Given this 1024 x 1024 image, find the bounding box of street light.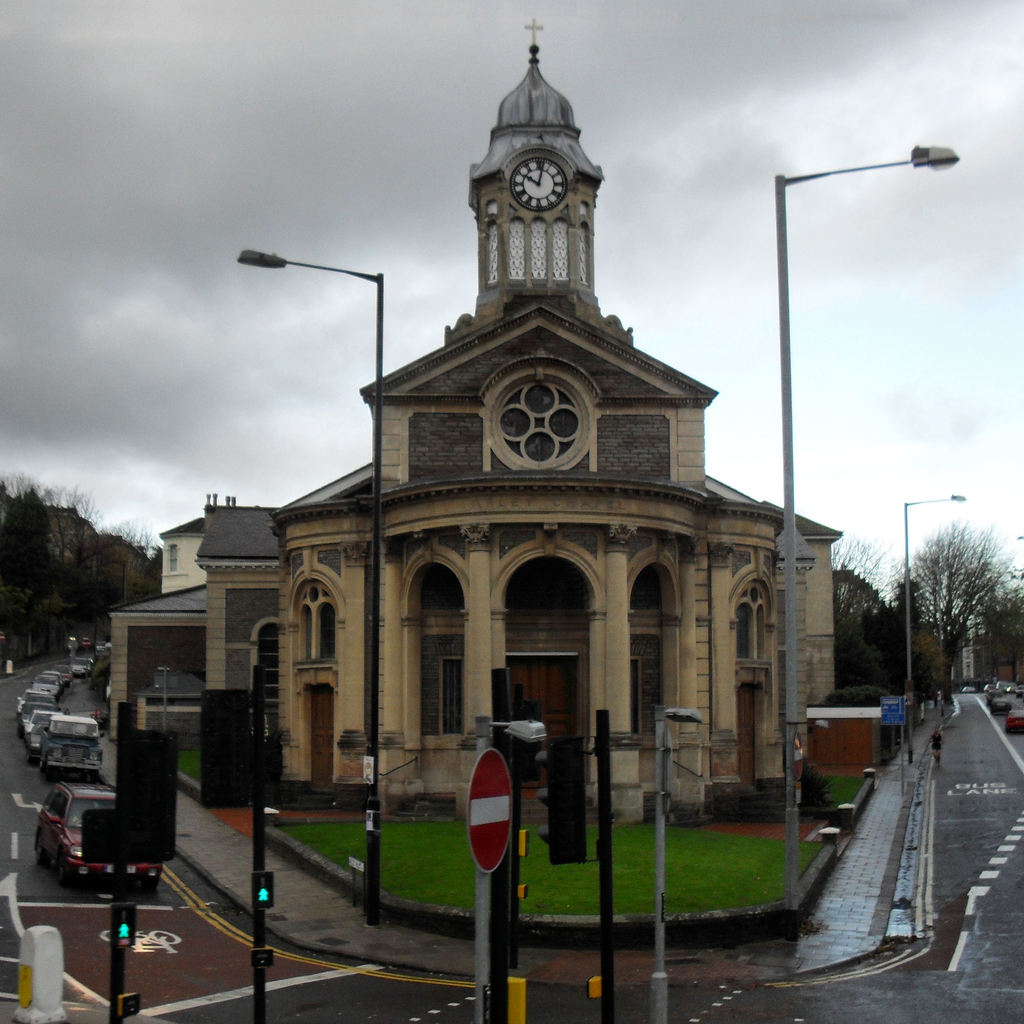
bbox=(728, 110, 989, 818).
